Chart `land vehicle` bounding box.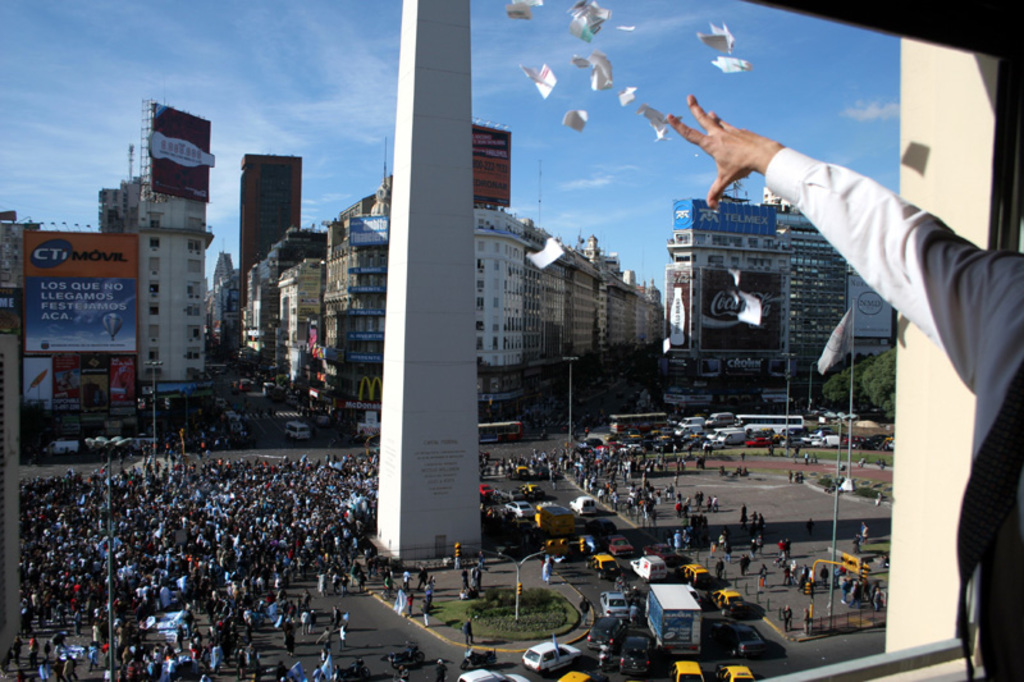
Charted: 562 670 590 681.
